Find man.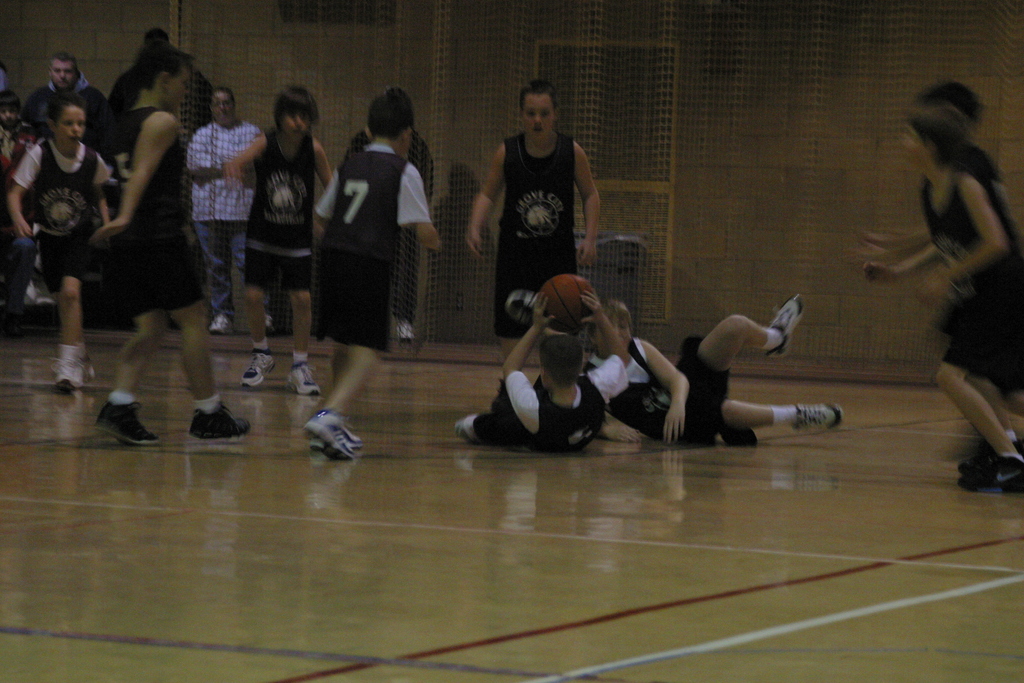
bbox(15, 56, 109, 136).
